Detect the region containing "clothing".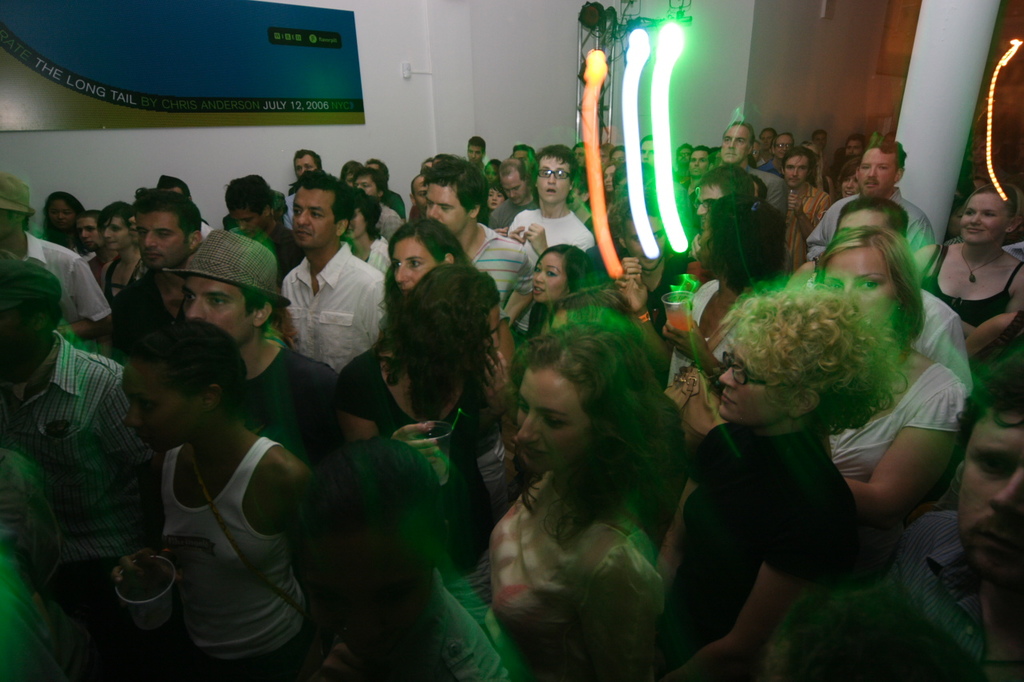
left=0, top=328, right=128, bottom=644.
